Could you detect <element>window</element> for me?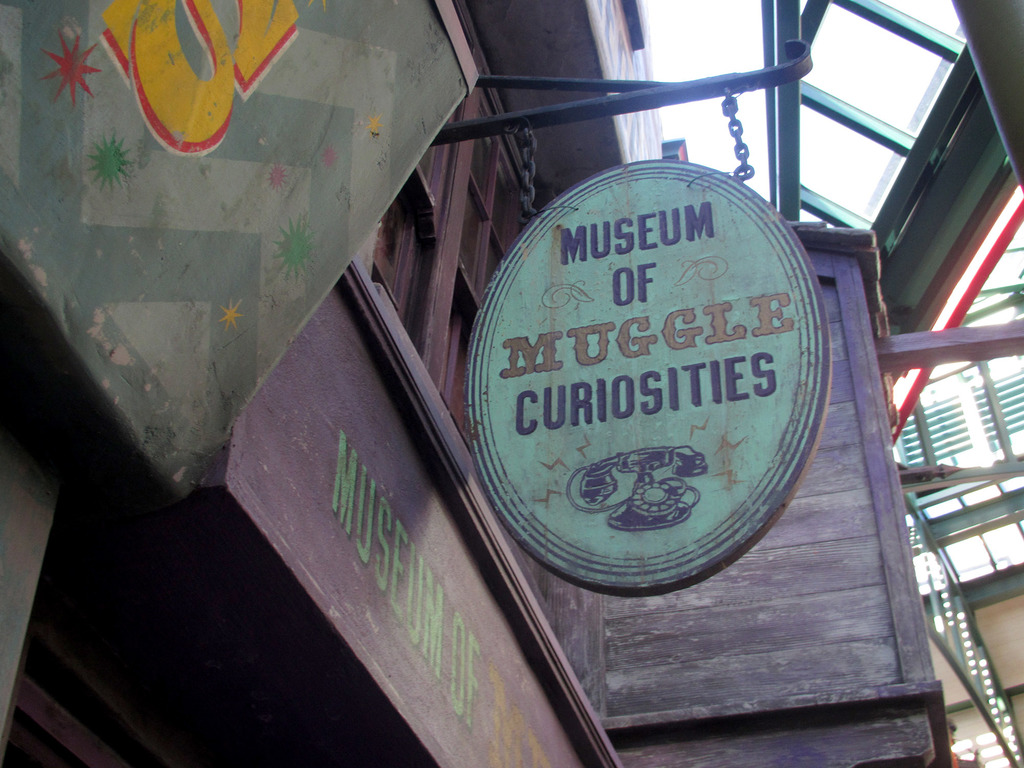
Detection result: (410,80,478,219).
